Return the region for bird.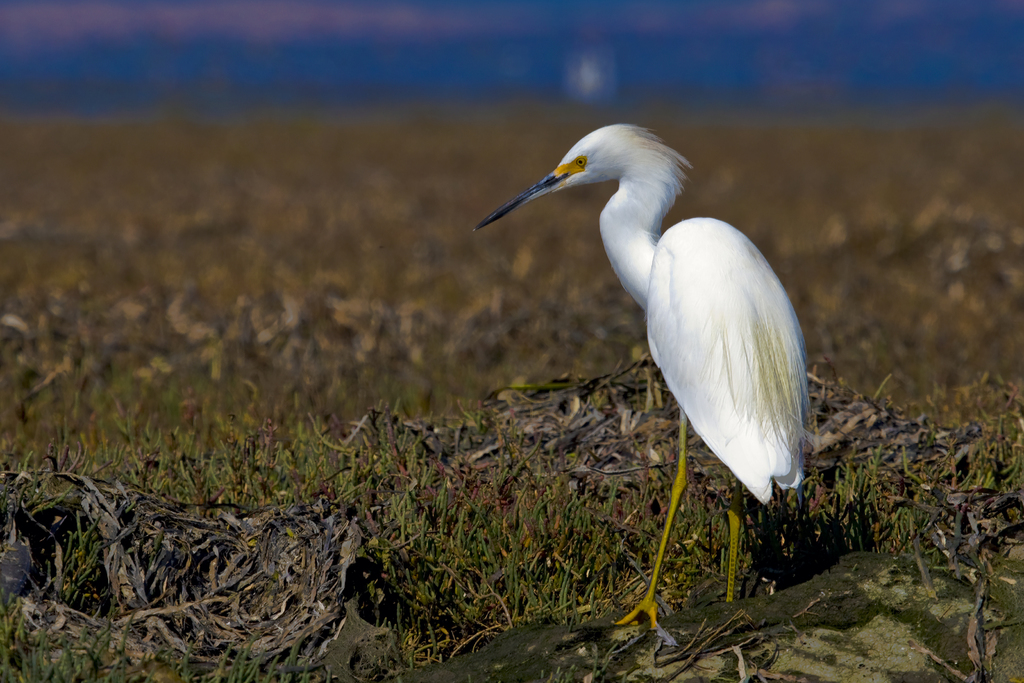
466,117,810,628.
